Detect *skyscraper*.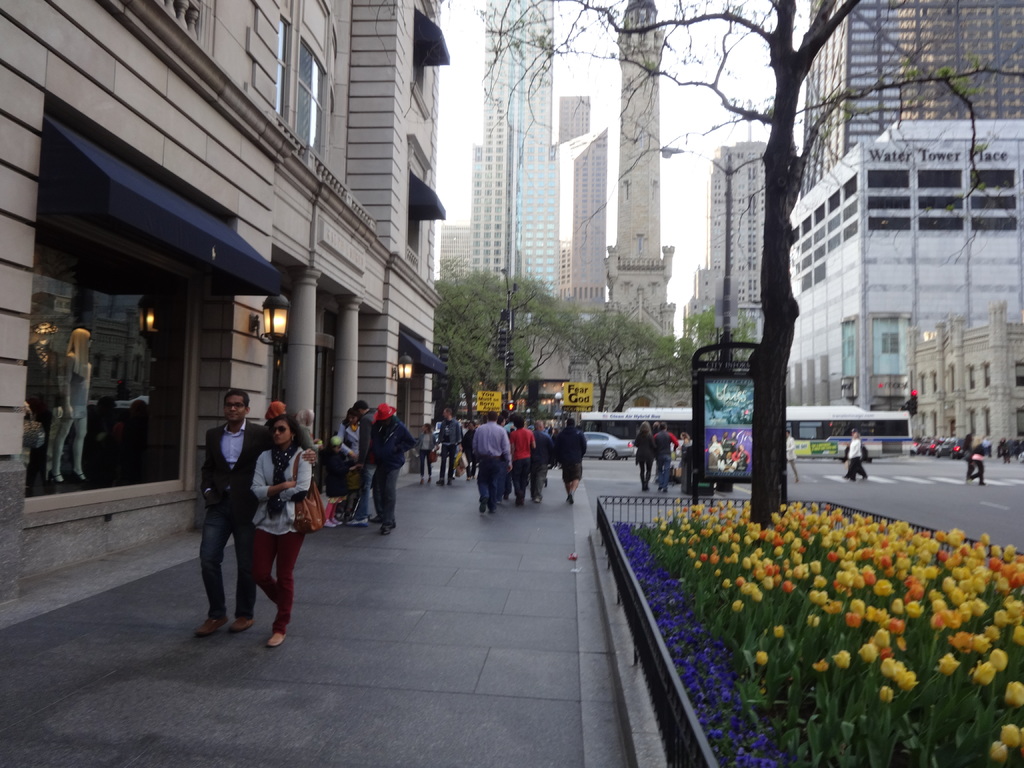
Detected at 467, 0, 564, 319.
